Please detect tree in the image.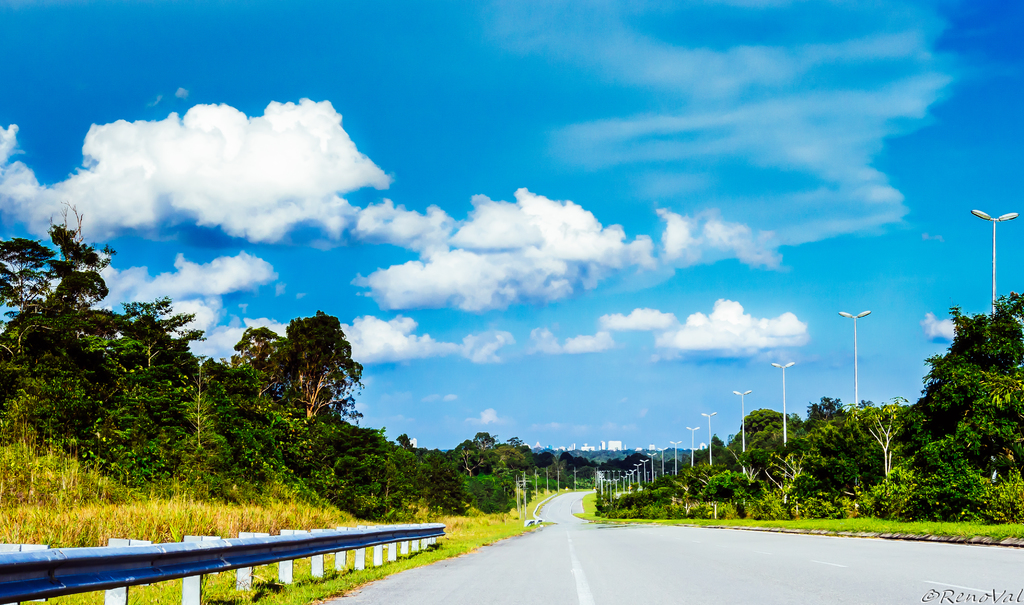
bbox(923, 285, 1009, 509).
